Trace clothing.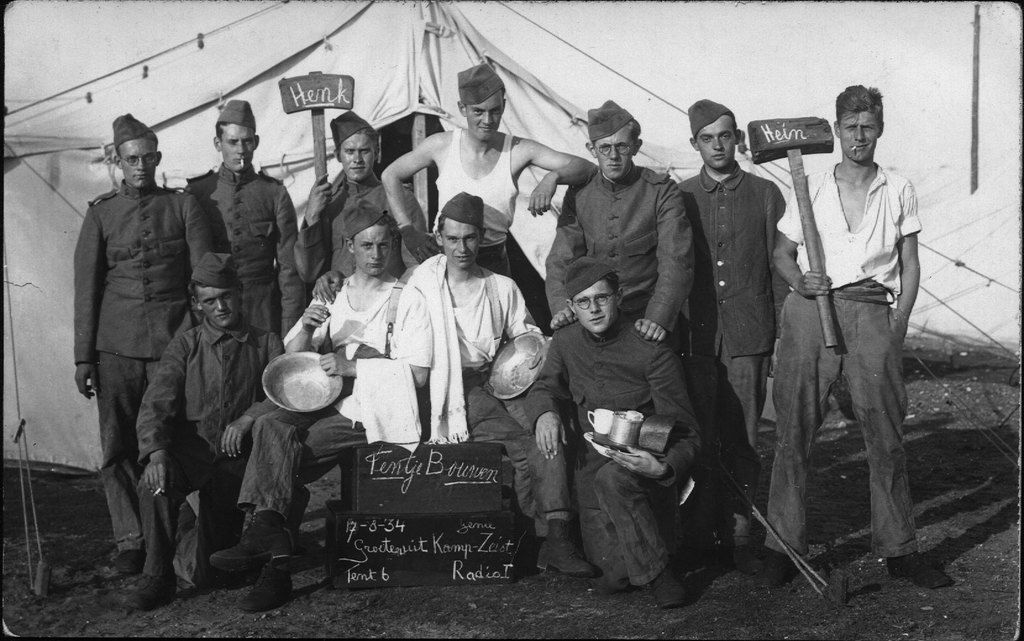
Traced to Rect(173, 166, 303, 373).
